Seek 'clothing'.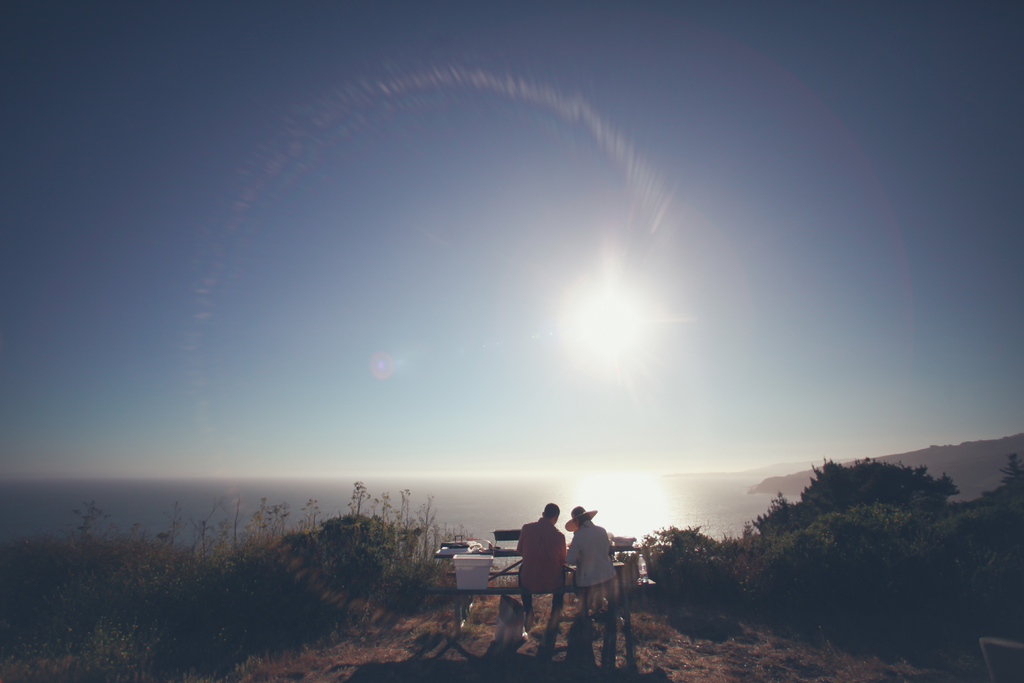
(left=513, top=516, right=566, bottom=614).
